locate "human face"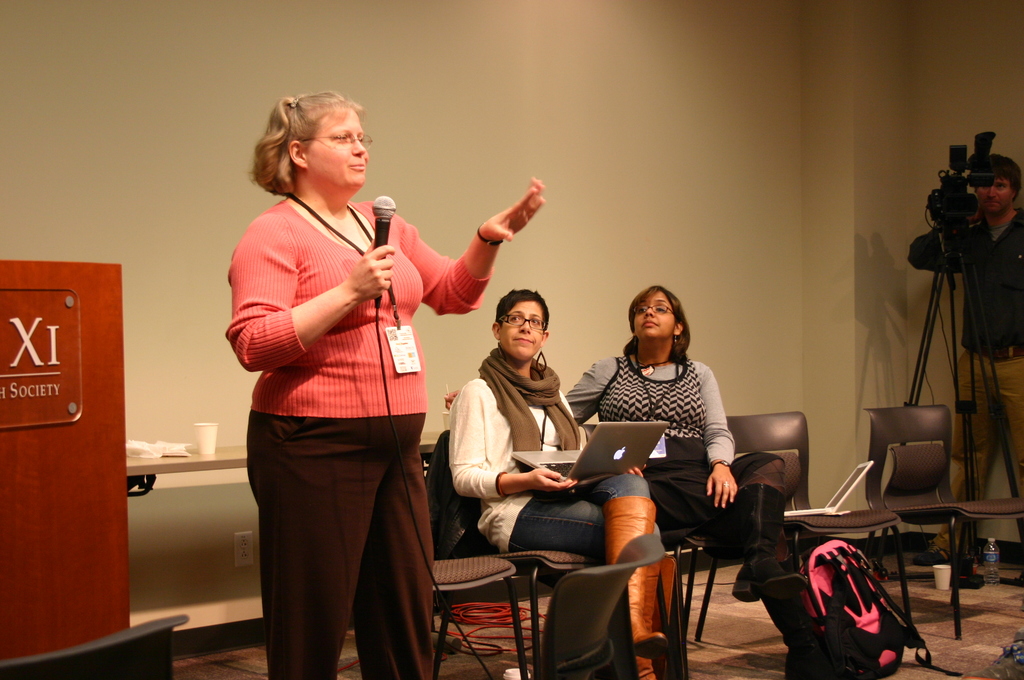
[634,291,678,339]
